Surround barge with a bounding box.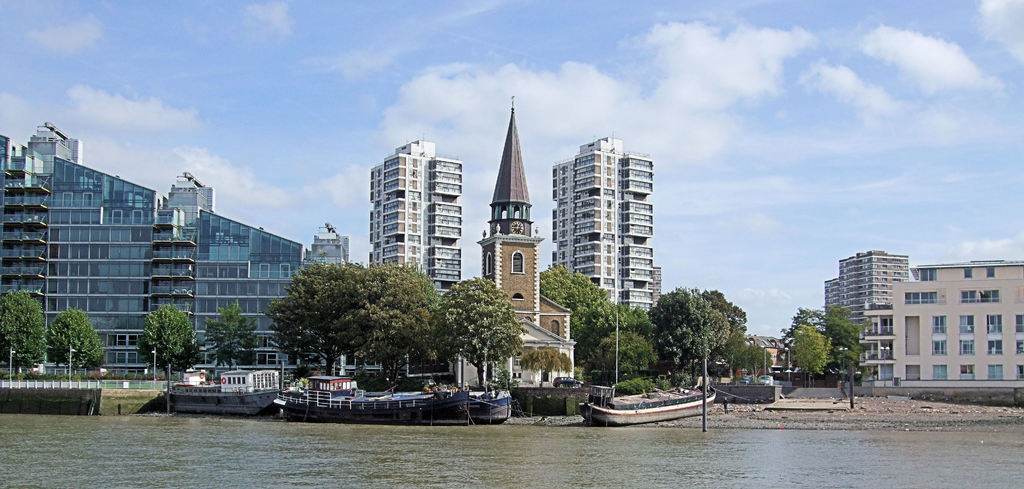
<region>280, 374, 470, 423</region>.
